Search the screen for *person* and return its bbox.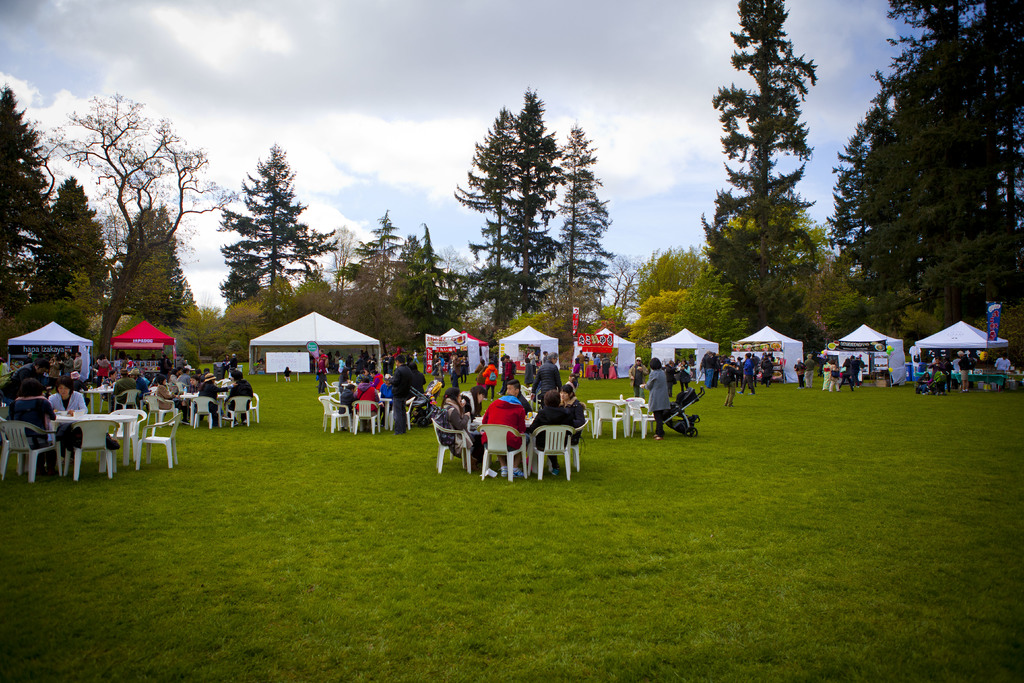
Found: 6 379 48 472.
